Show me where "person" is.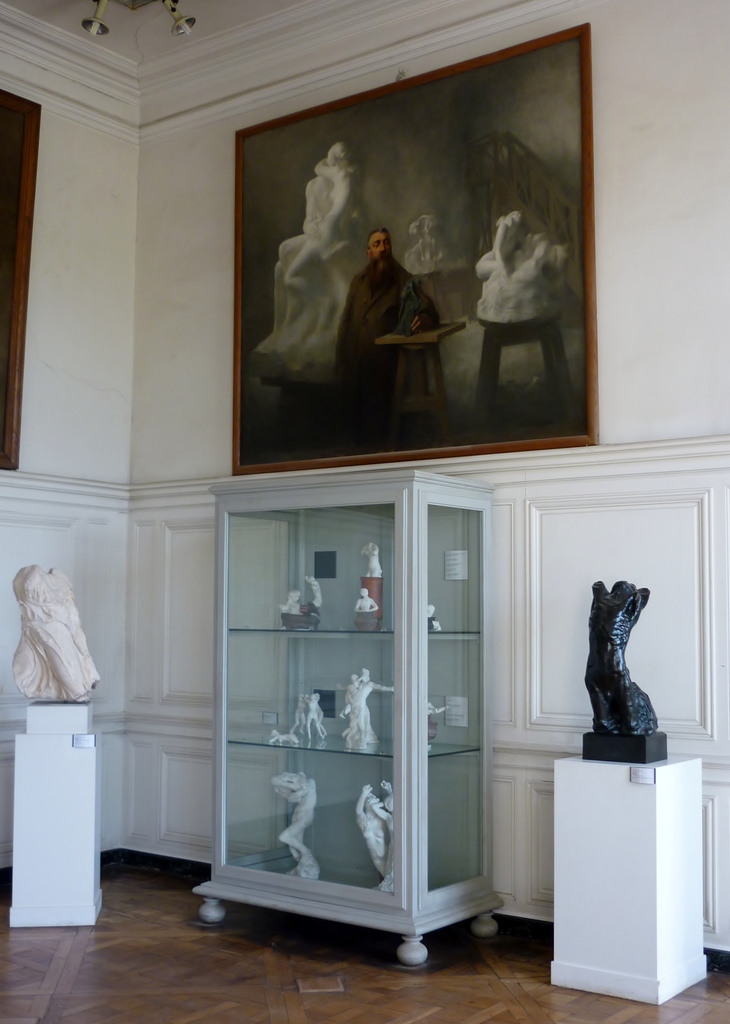
"person" is at [x1=354, y1=586, x2=380, y2=624].
